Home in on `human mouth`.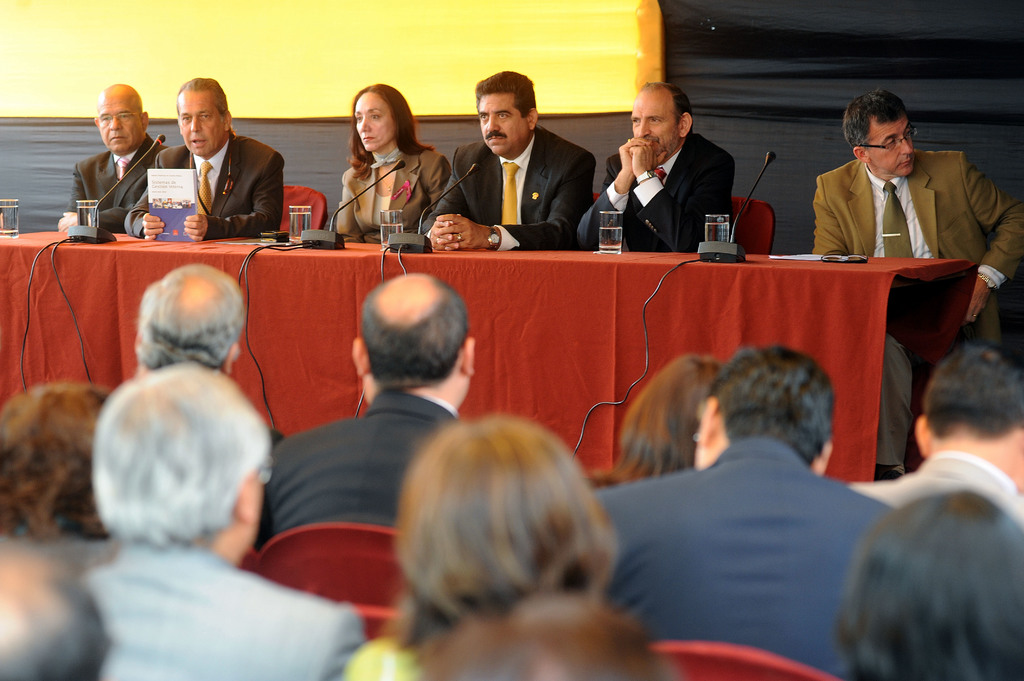
Homed in at Rect(193, 142, 202, 143).
